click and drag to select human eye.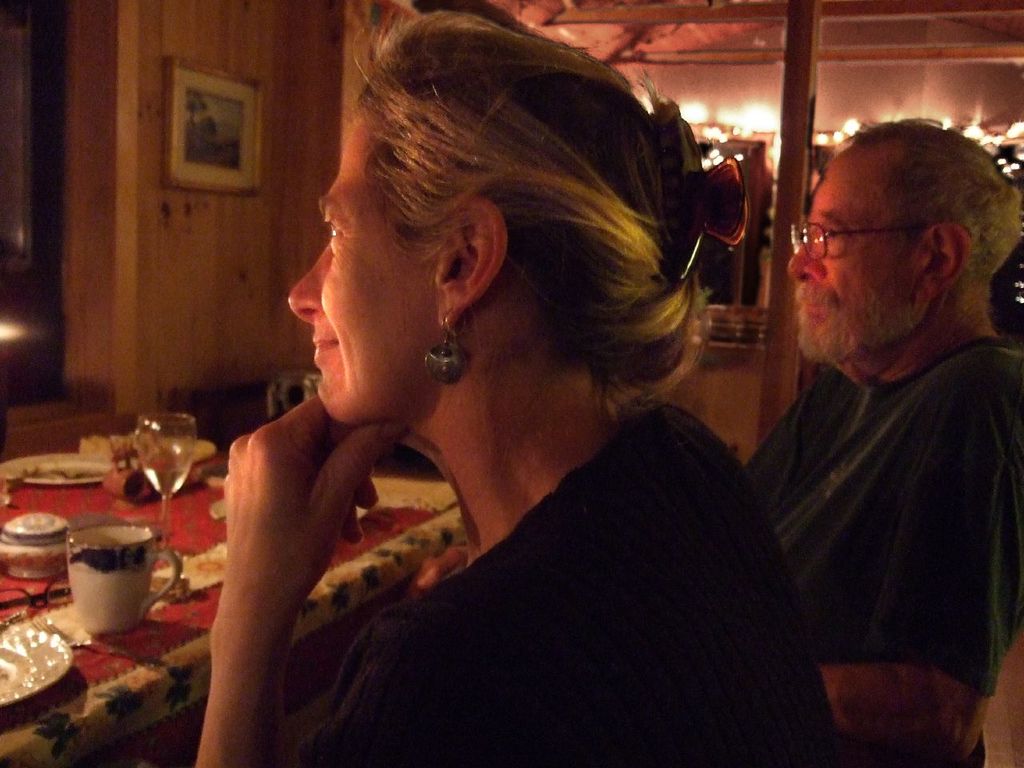
Selection: rect(326, 213, 342, 246).
